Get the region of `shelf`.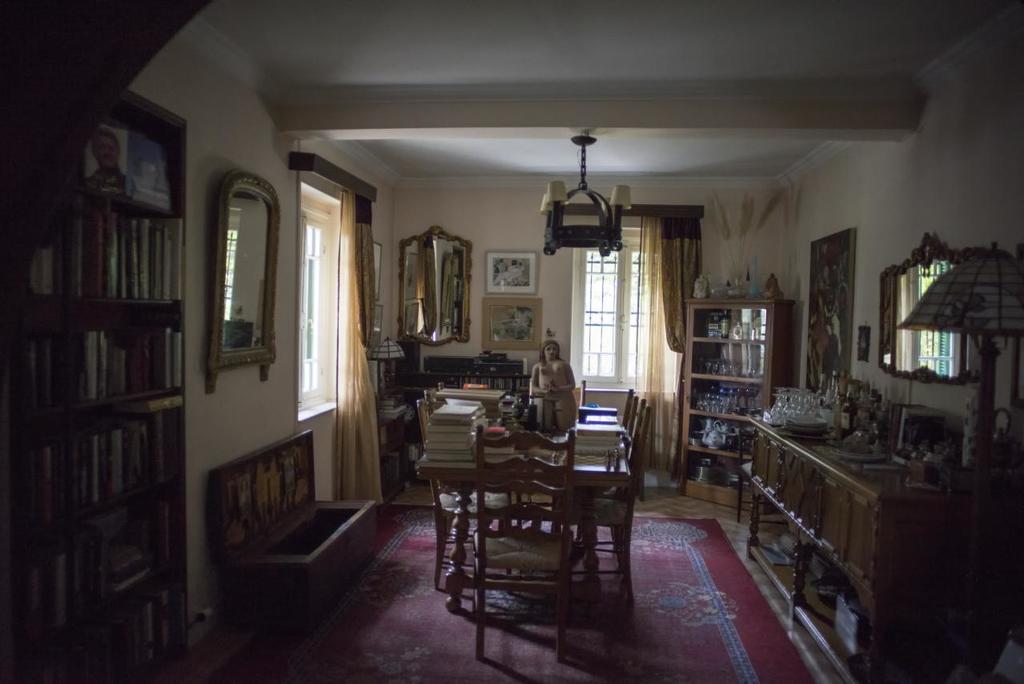
detection(93, 80, 191, 683).
